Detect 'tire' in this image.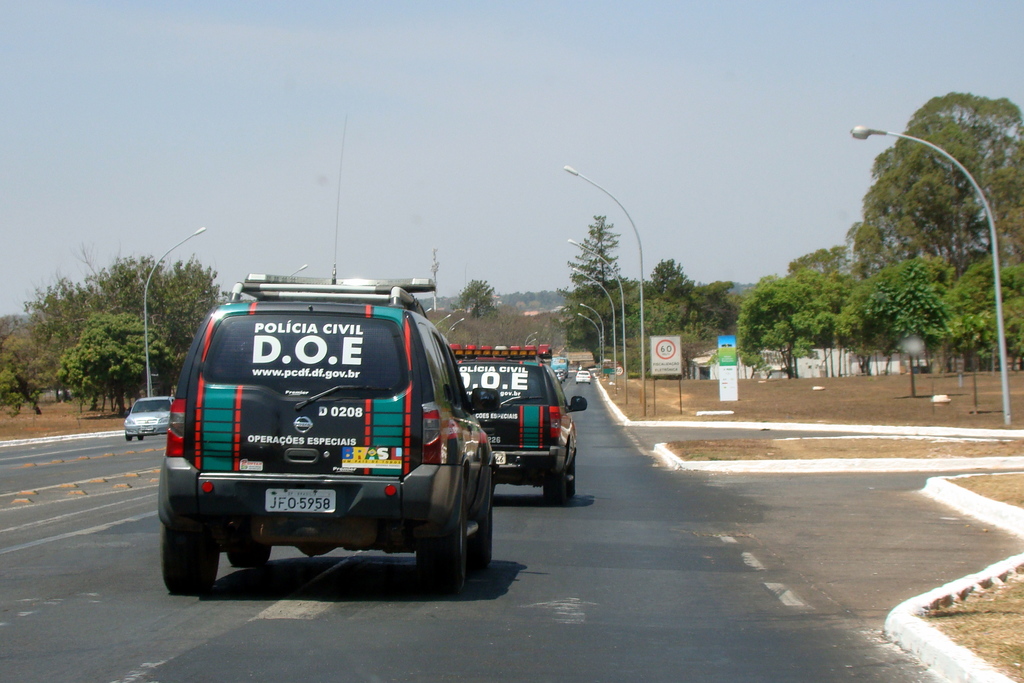
Detection: 479 472 495 570.
